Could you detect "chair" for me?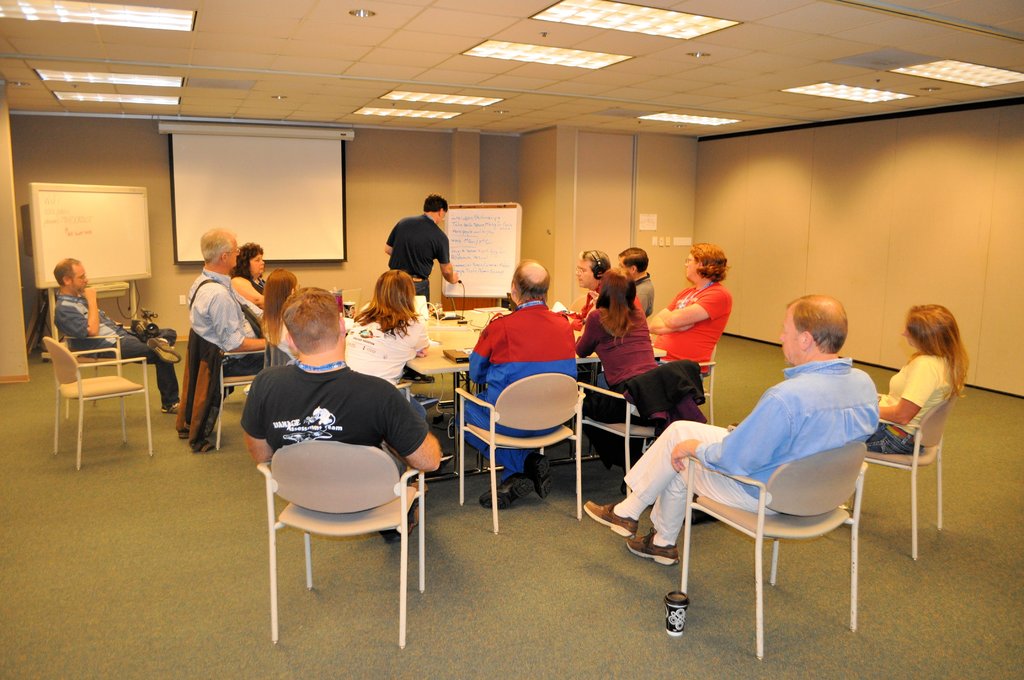
Detection result: <bbox>658, 344, 716, 424</bbox>.
